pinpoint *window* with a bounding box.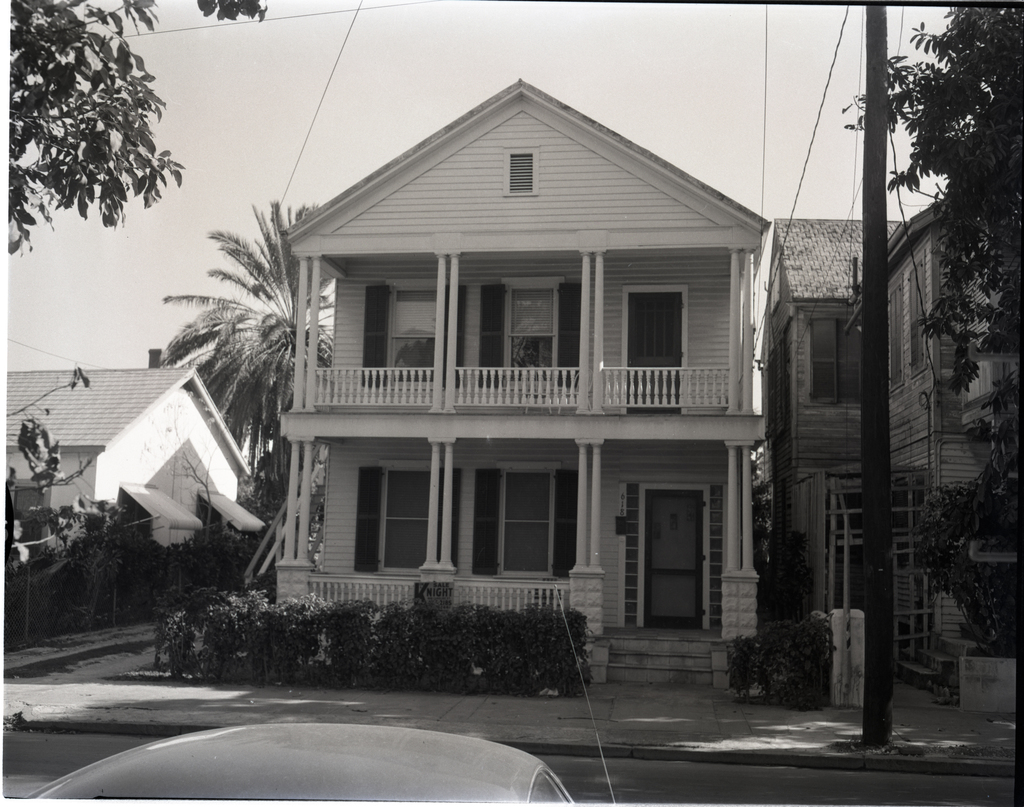
[x1=808, y1=315, x2=862, y2=405].
